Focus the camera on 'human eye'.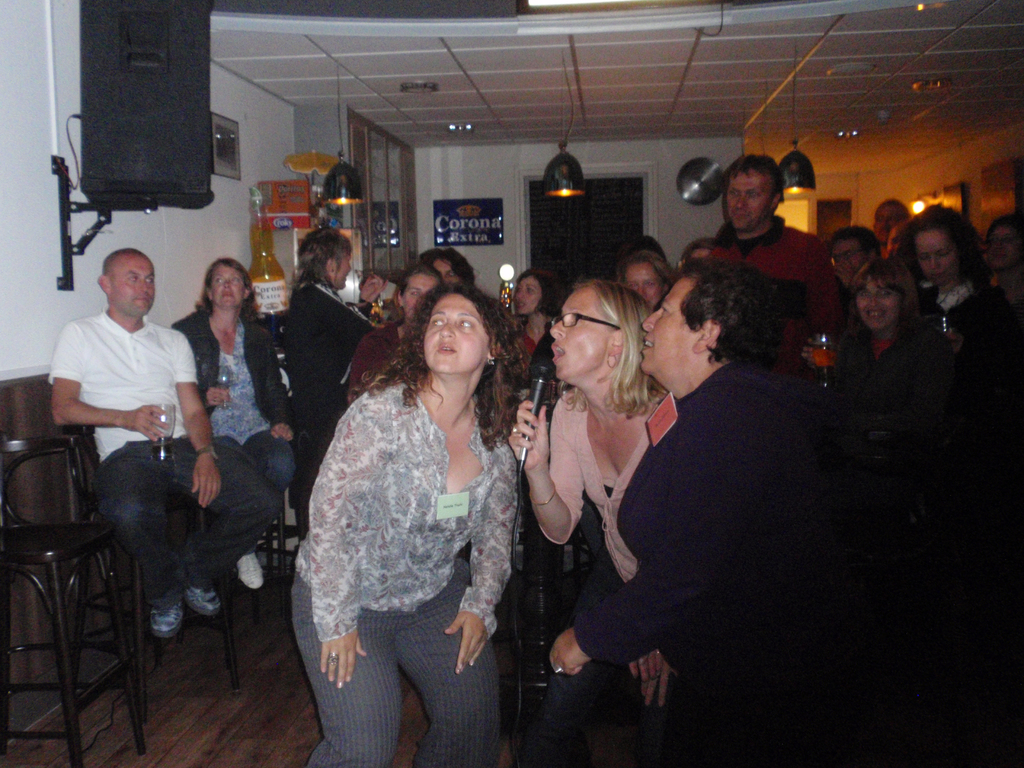
Focus region: bbox=(879, 288, 891, 298).
